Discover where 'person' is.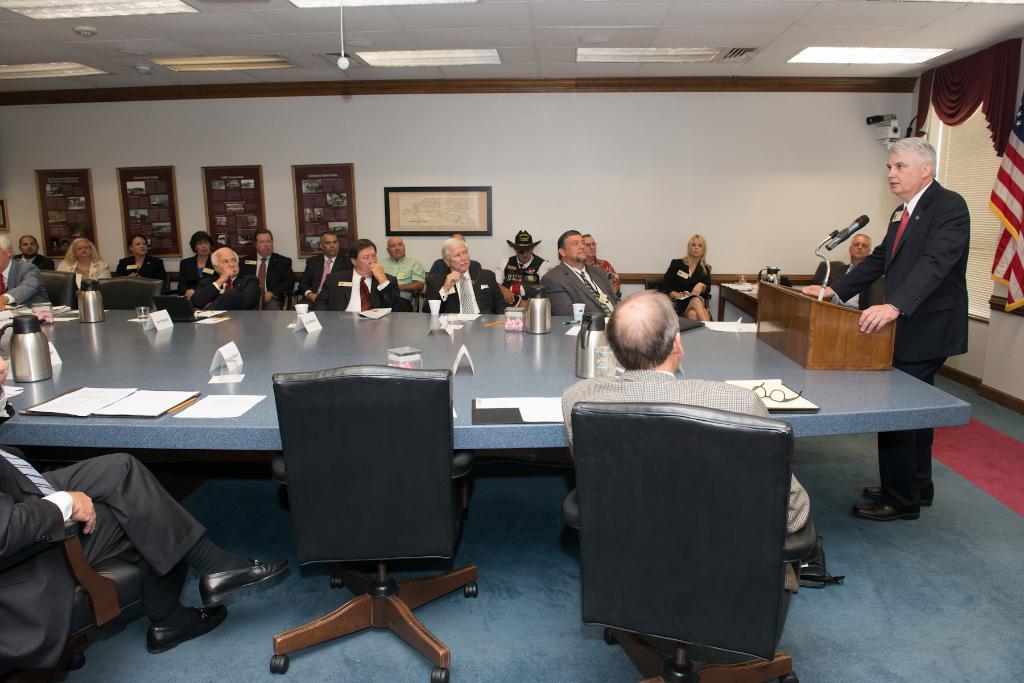
Discovered at (292, 227, 342, 310).
